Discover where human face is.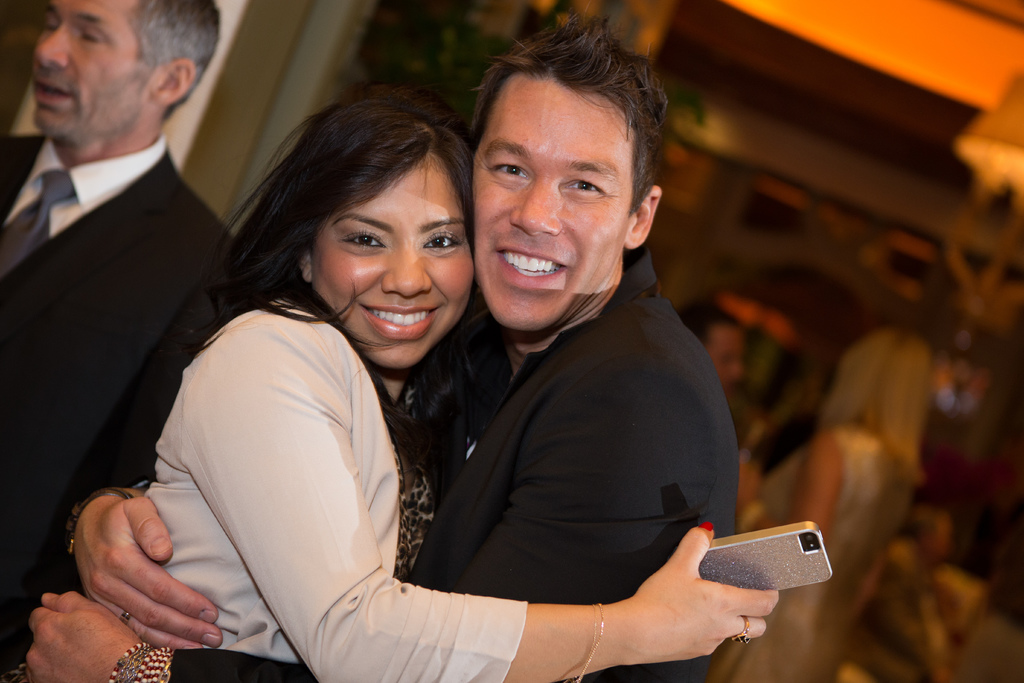
Discovered at x1=29 y1=0 x2=155 y2=131.
